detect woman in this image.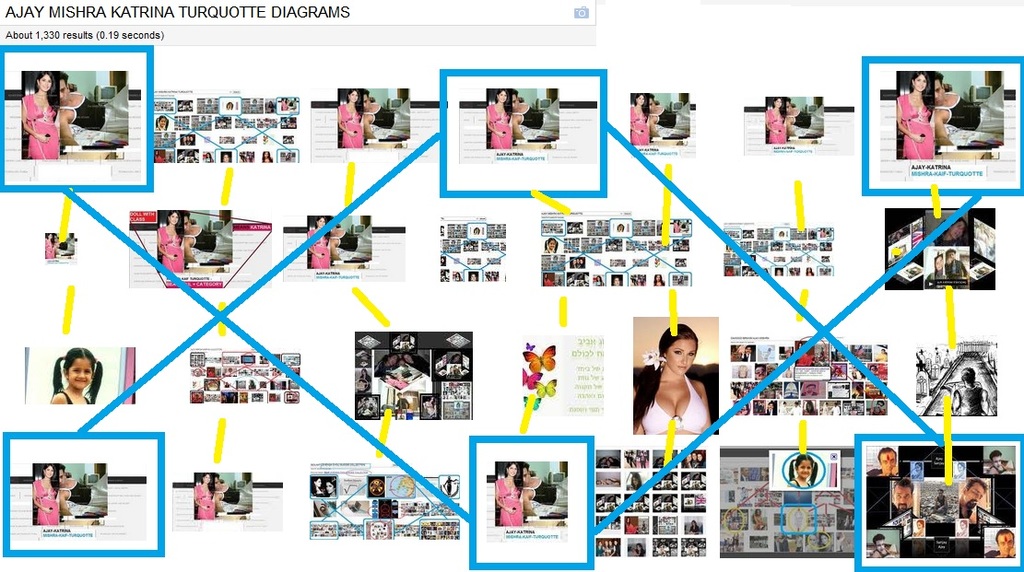
Detection: (x1=30, y1=463, x2=62, y2=524).
